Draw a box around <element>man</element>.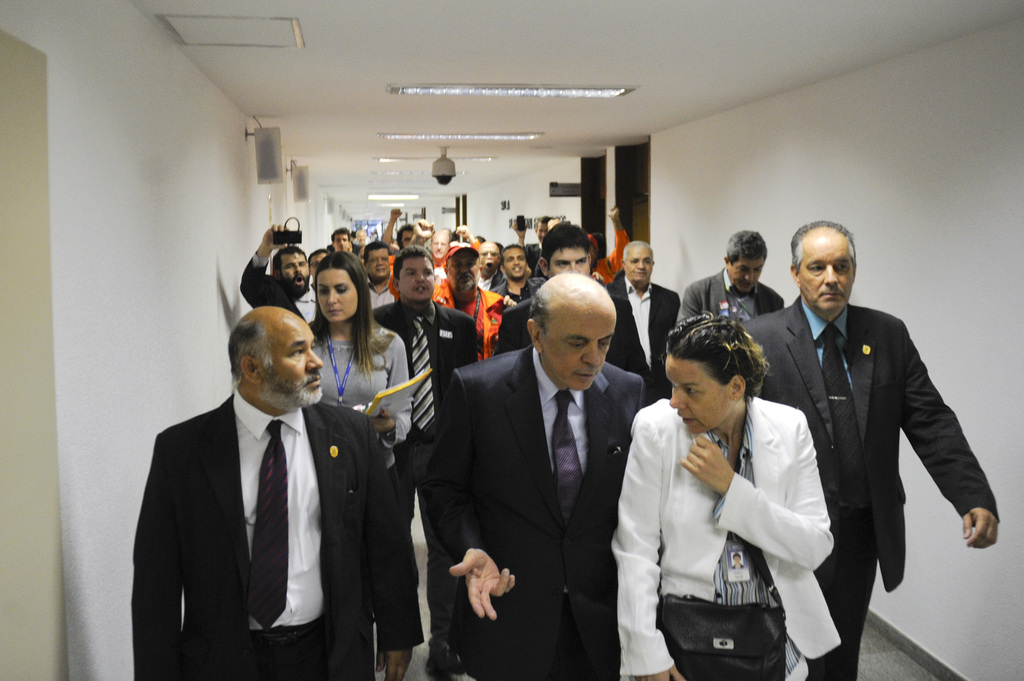
rect(604, 234, 686, 408).
